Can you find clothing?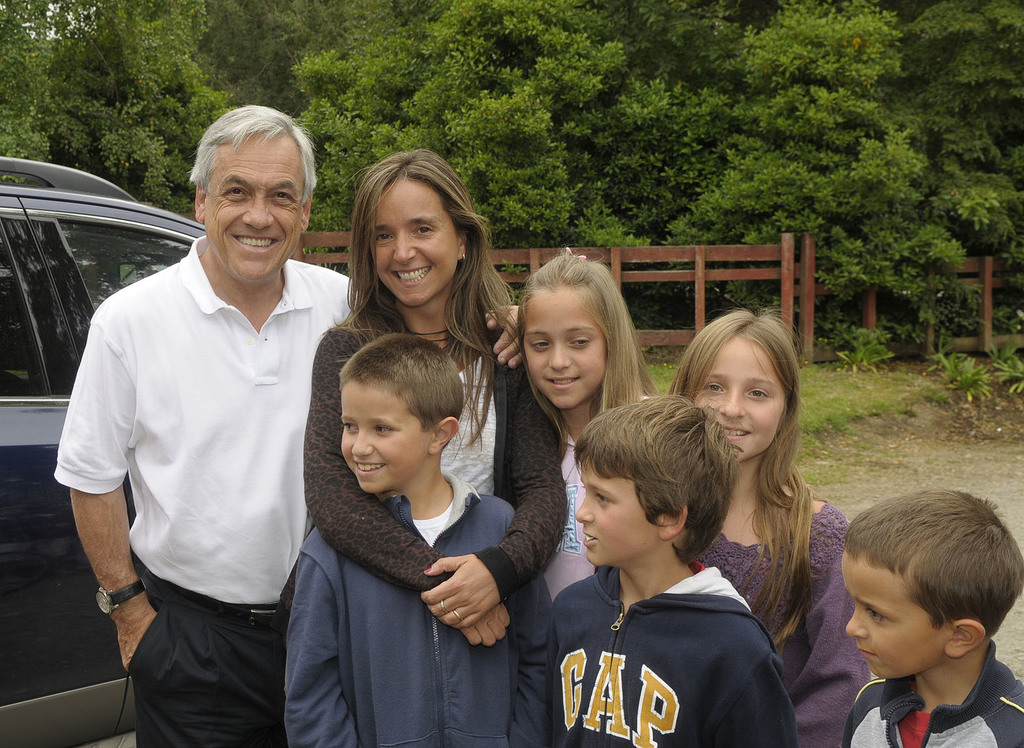
Yes, bounding box: {"x1": 282, "y1": 470, "x2": 550, "y2": 744}.
